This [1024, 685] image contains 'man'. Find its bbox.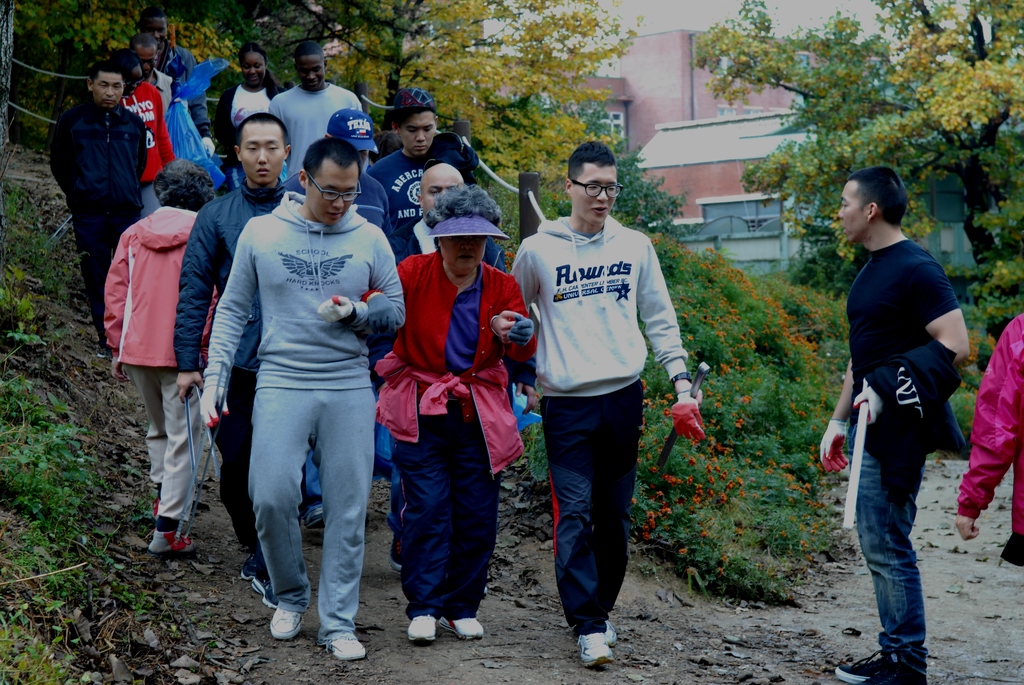
(x1=172, y1=110, x2=316, y2=610).
